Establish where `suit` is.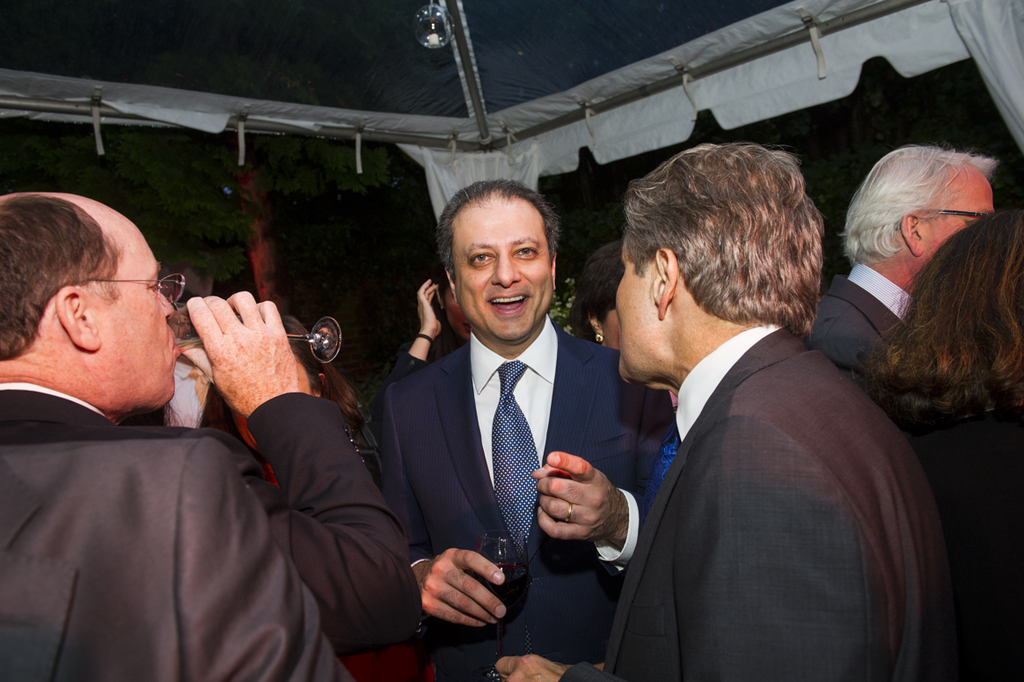
Established at 373 220 635 654.
